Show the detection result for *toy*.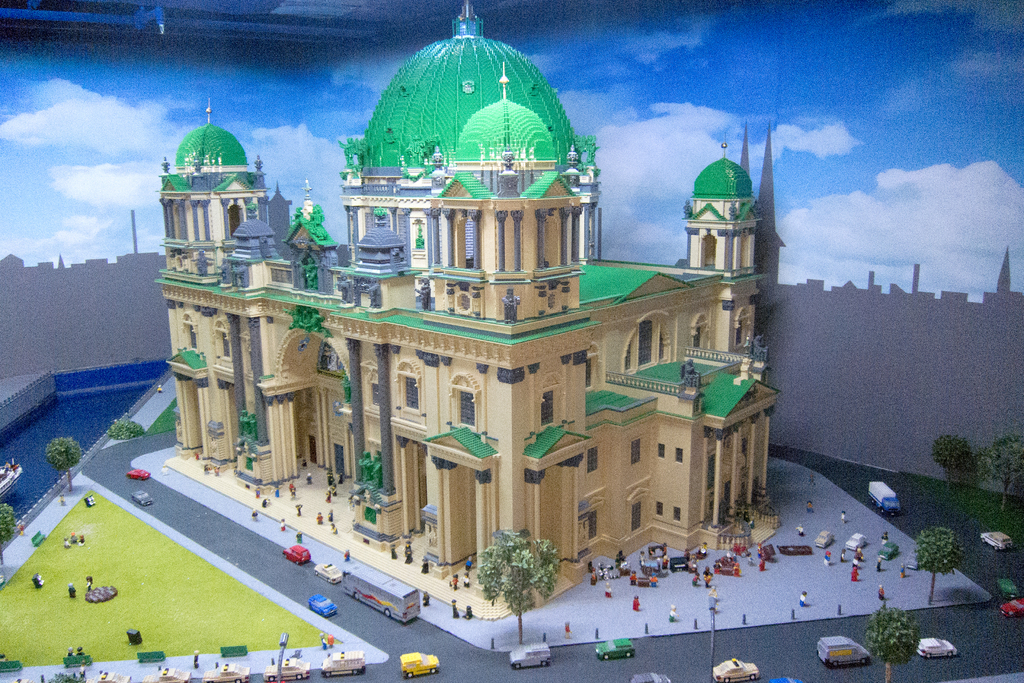
x1=130 y1=486 x2=157 y2=507.
